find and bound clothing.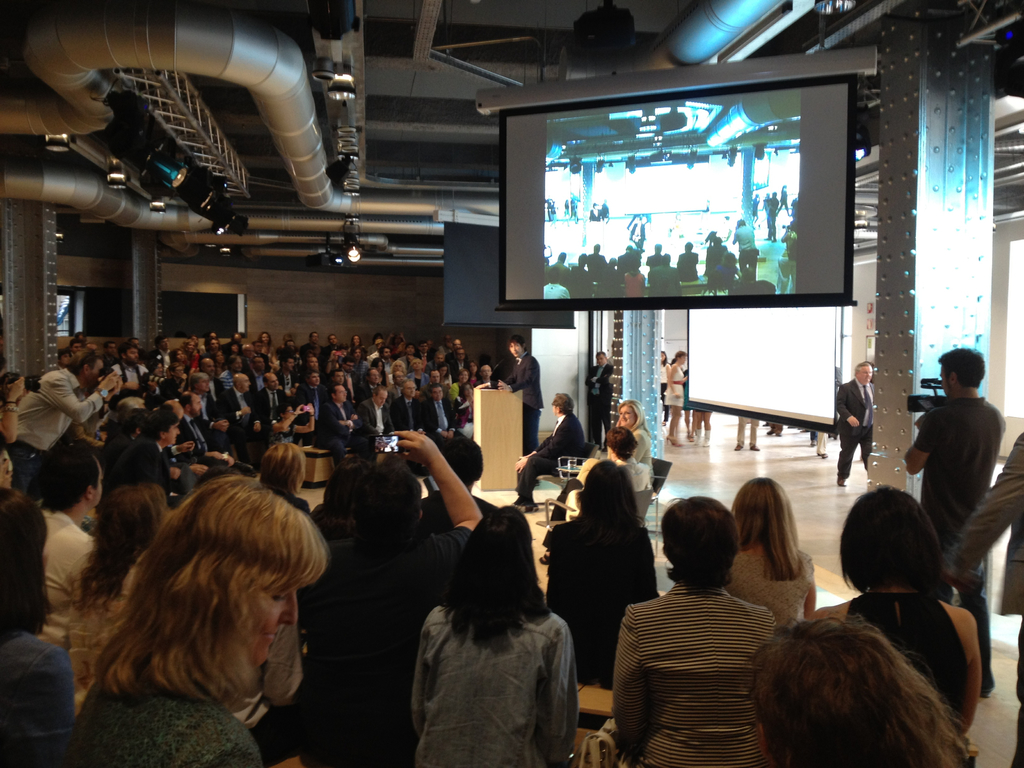
Bound: <box>221,367,239,383</box>.
